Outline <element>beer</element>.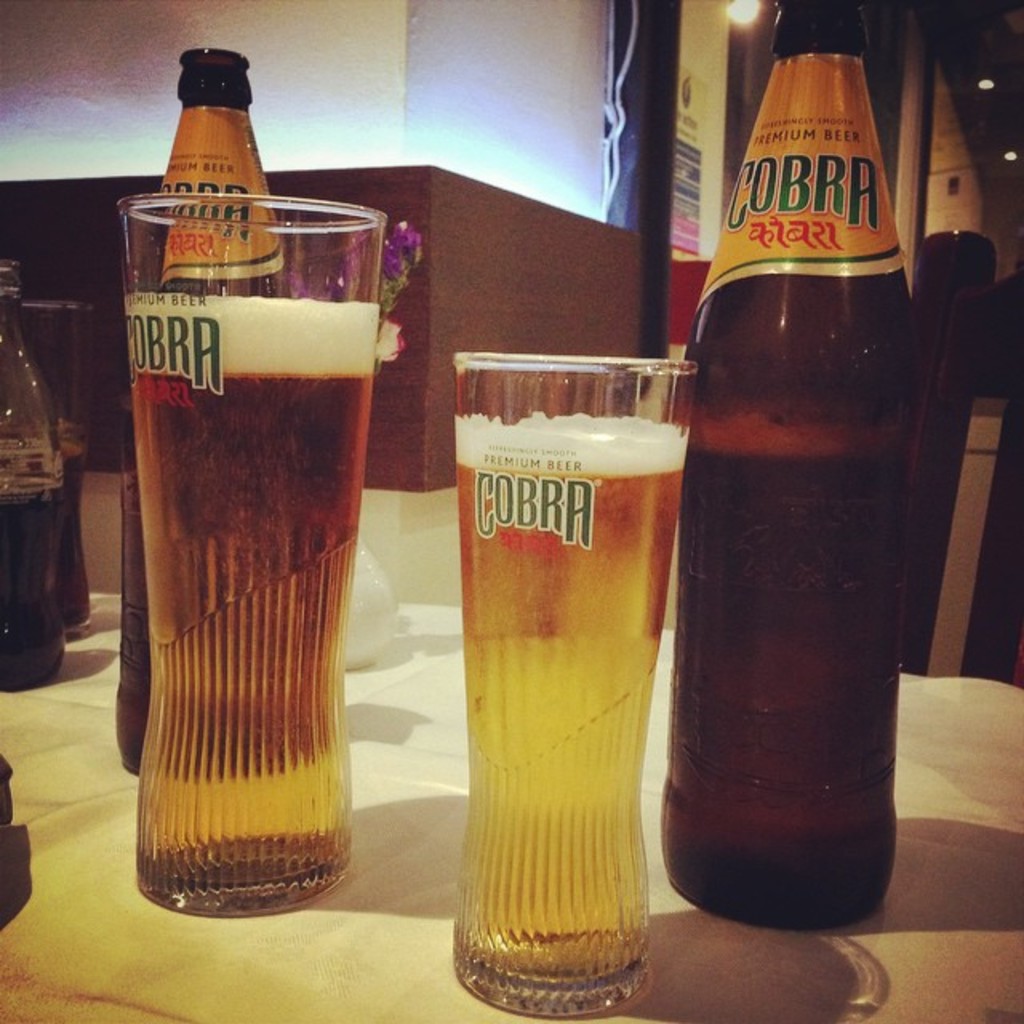
Outline: pyautogui.locateOnScreen(128, 280, 365, 910).
